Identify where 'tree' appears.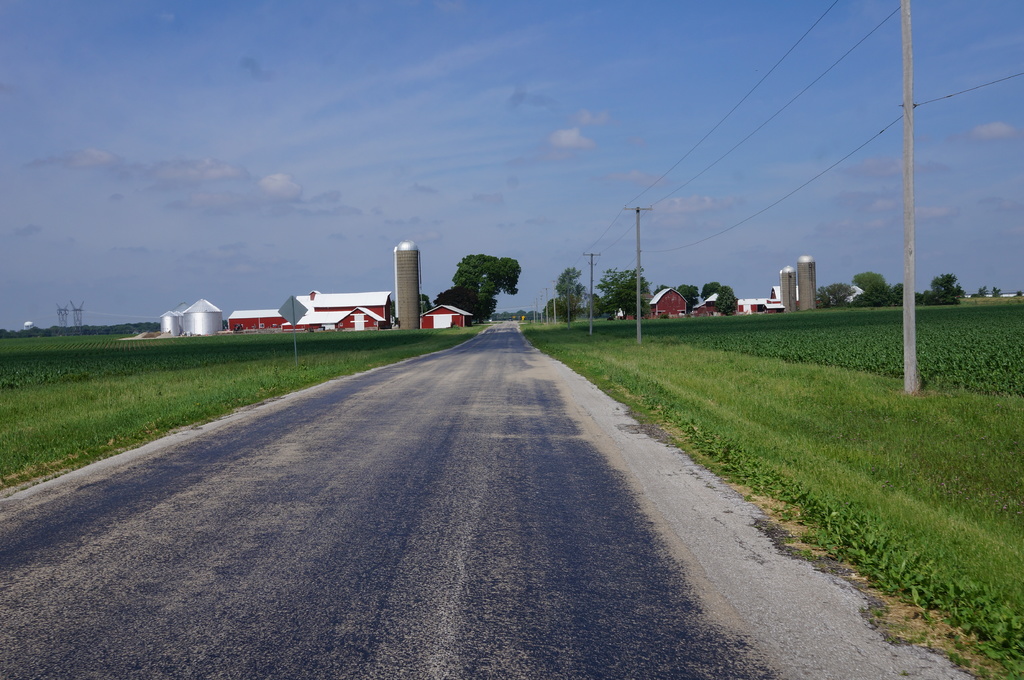
Appears at region(541, 298, 554, 320).
